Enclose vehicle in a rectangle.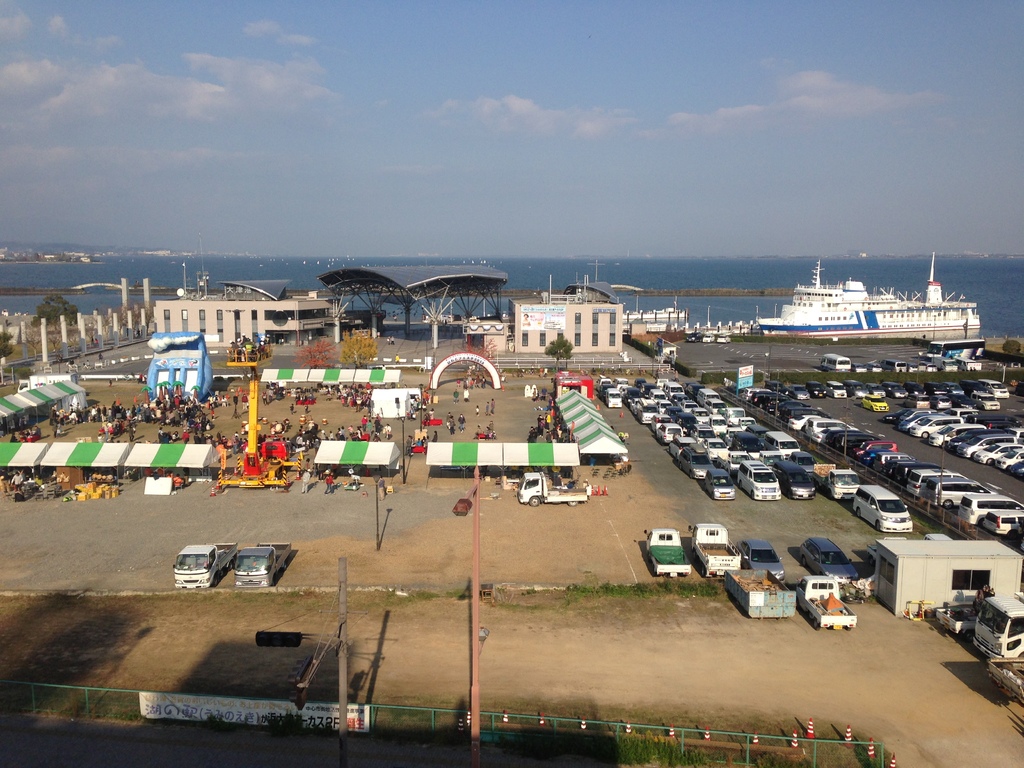
<box>17,370,77,394</box>.
